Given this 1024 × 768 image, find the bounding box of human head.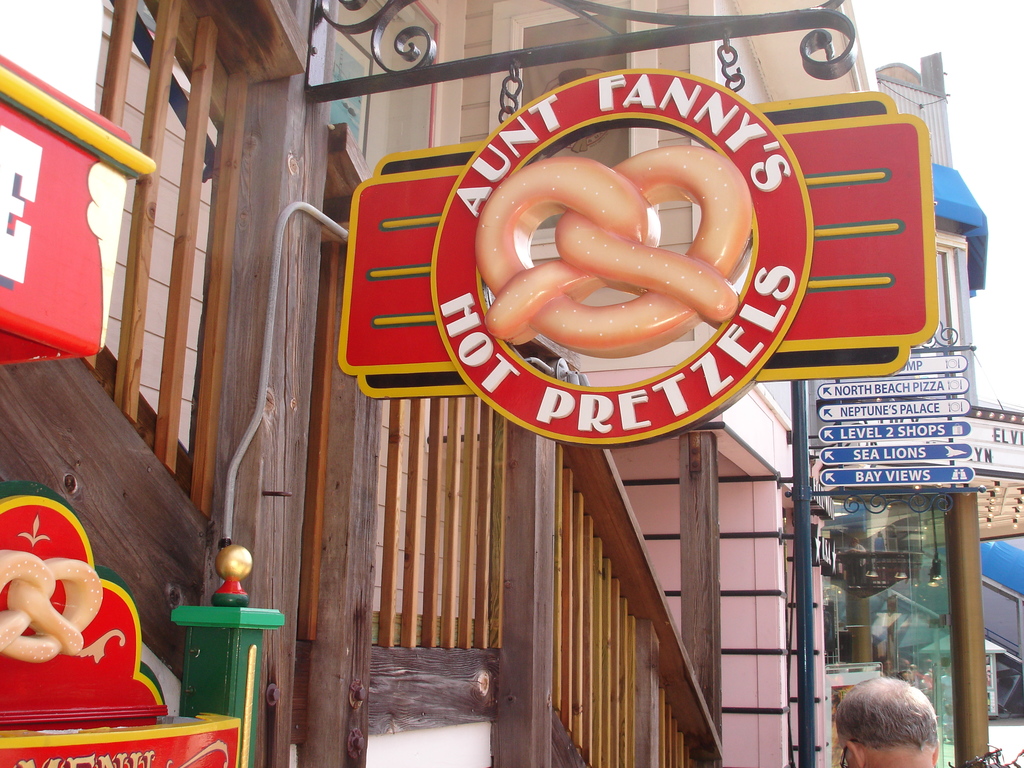
locate(843, 682, 947, 764).
